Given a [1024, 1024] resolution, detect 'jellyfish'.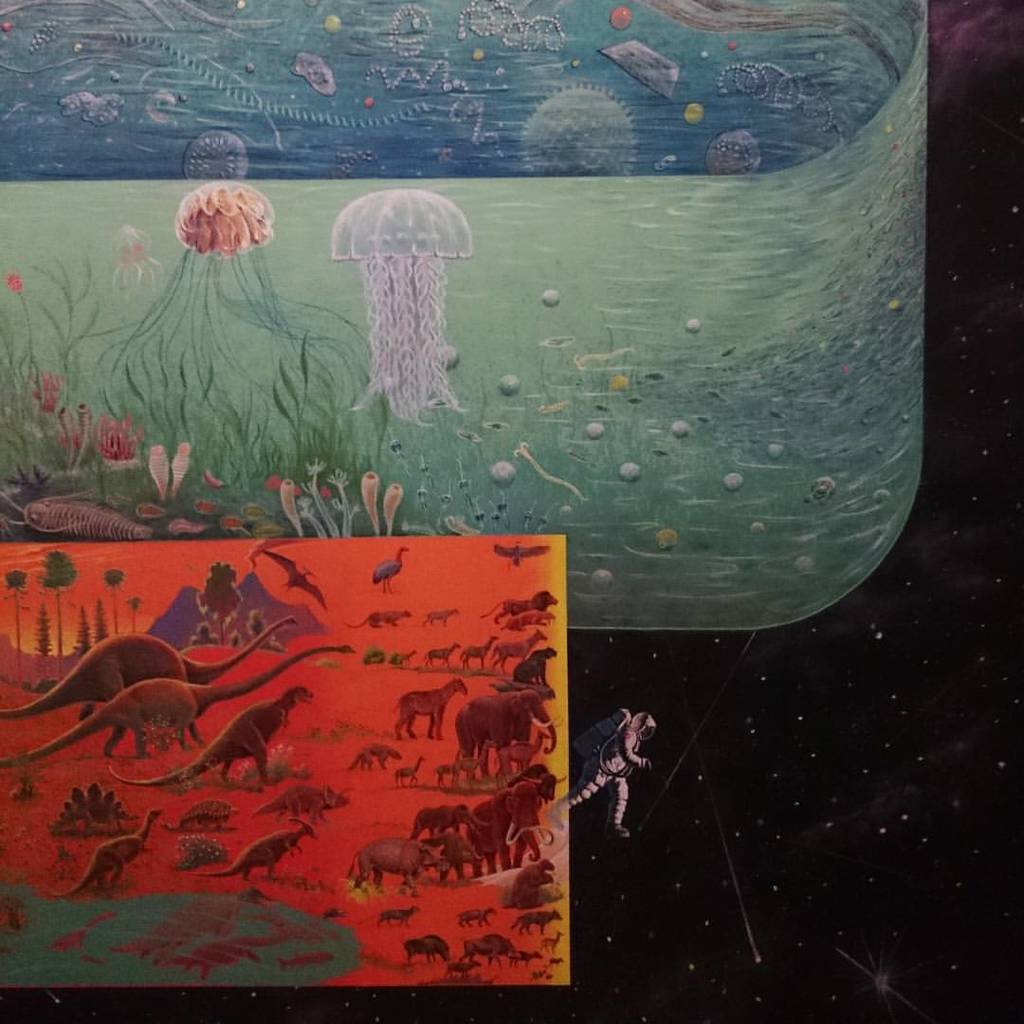
{"left": 333, "top": 190, "right": 472, "bottom": 419}.
